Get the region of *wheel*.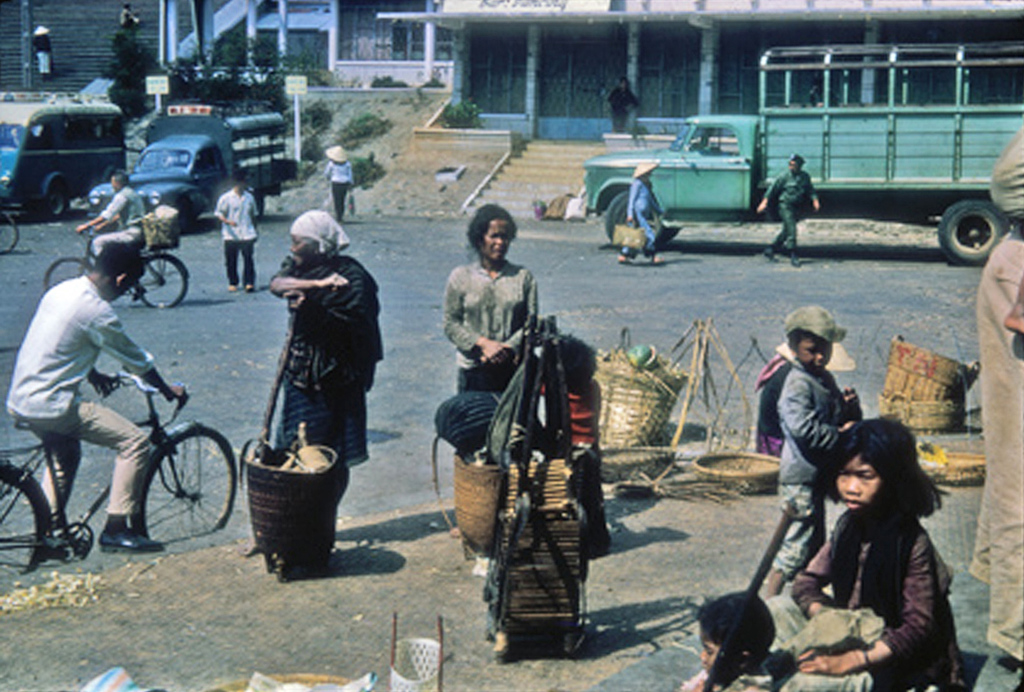
[0, 476, 48, 579].
